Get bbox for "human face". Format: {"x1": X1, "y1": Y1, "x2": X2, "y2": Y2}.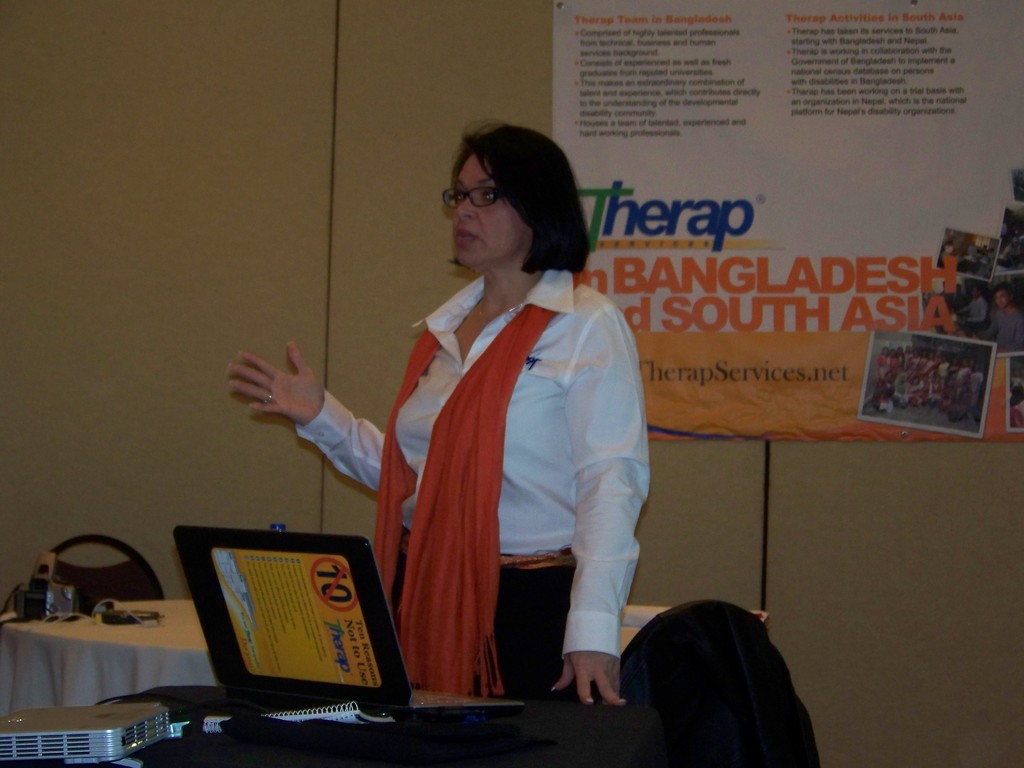
{"x1": 453, "y1": 151, "x2": 522, "y2": 270}.
